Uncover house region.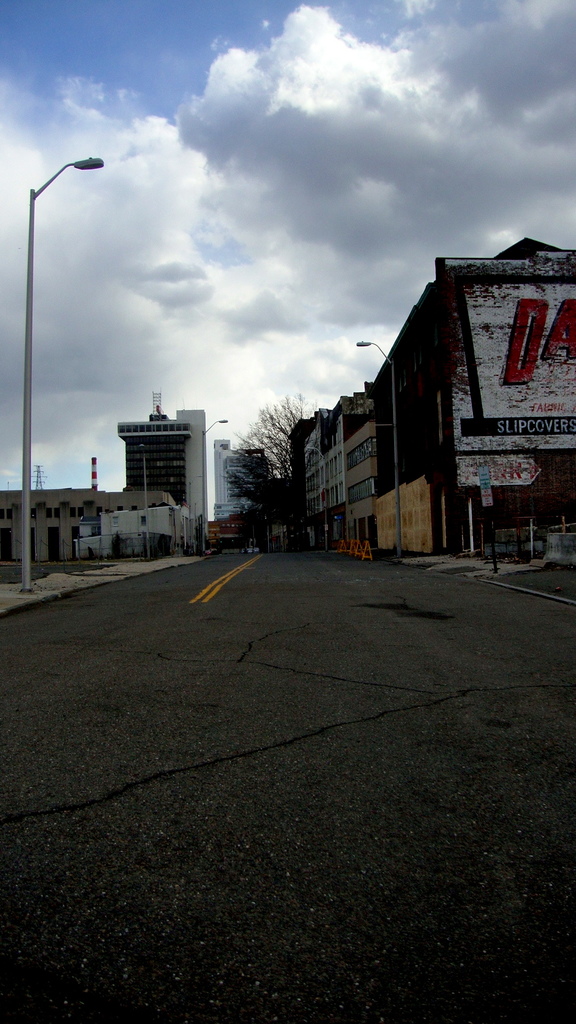
Uncovered: (0, 481, 177, 563).
